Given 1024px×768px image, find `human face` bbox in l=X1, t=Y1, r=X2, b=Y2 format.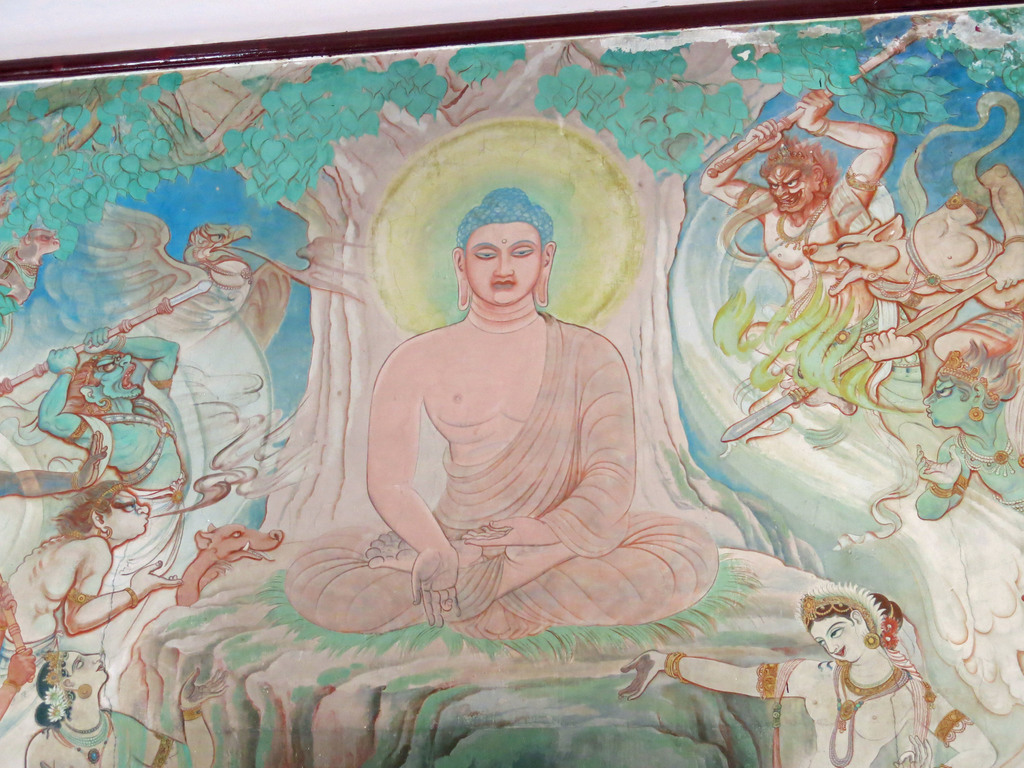
l=99, t=349, r=144, b=400.
